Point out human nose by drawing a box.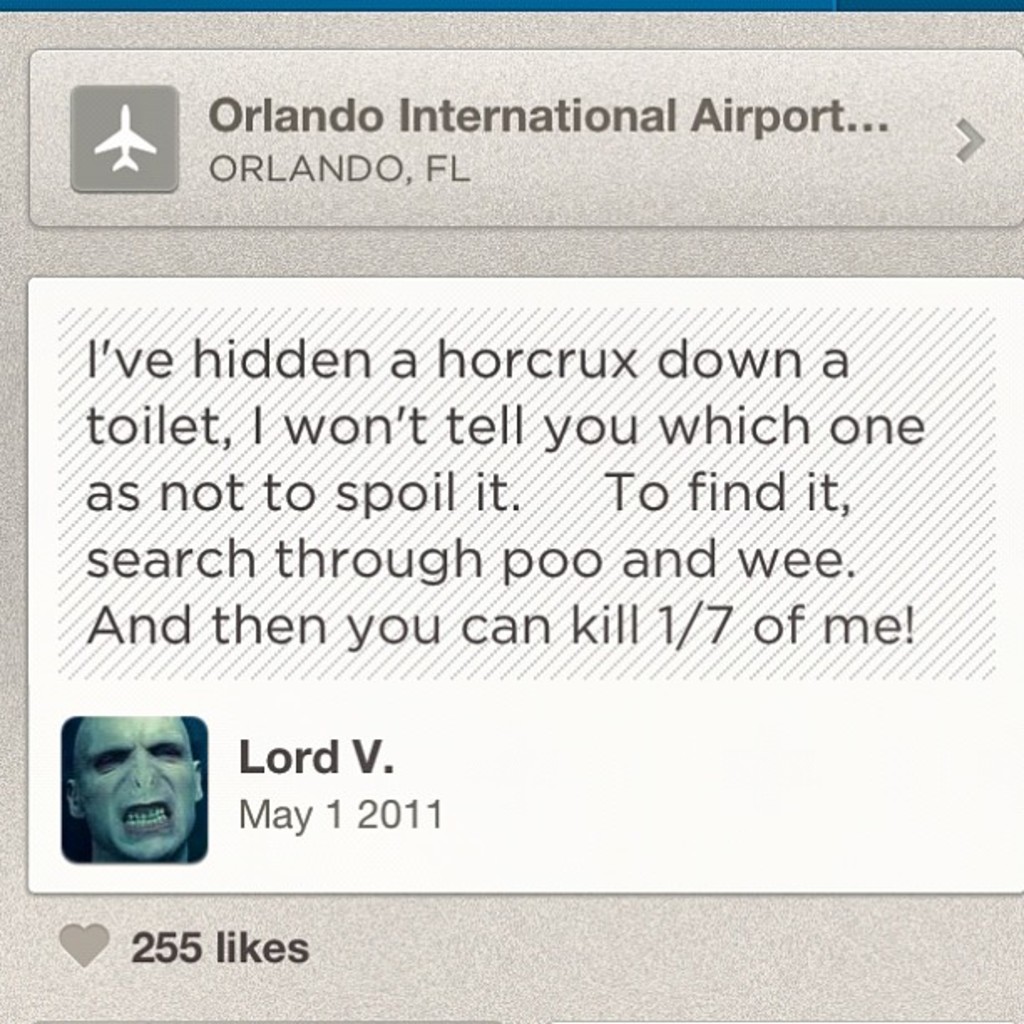
(127, 755, 159, 791).
